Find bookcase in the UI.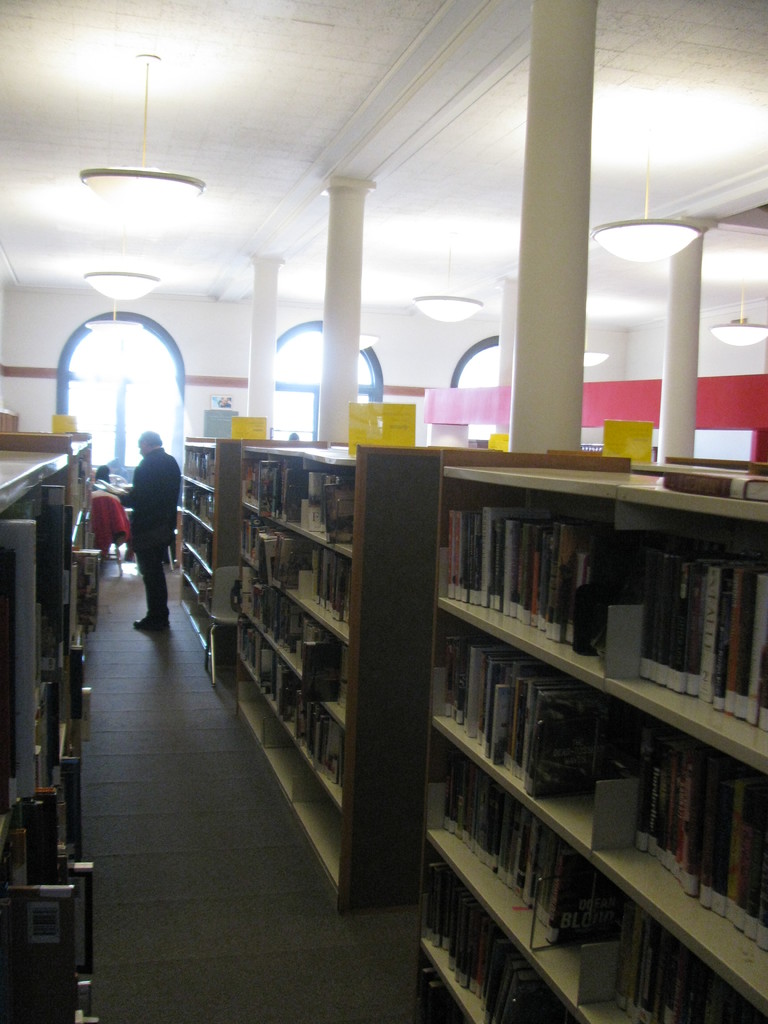
UI element at <region>175, 445, 224, 669</region>.
